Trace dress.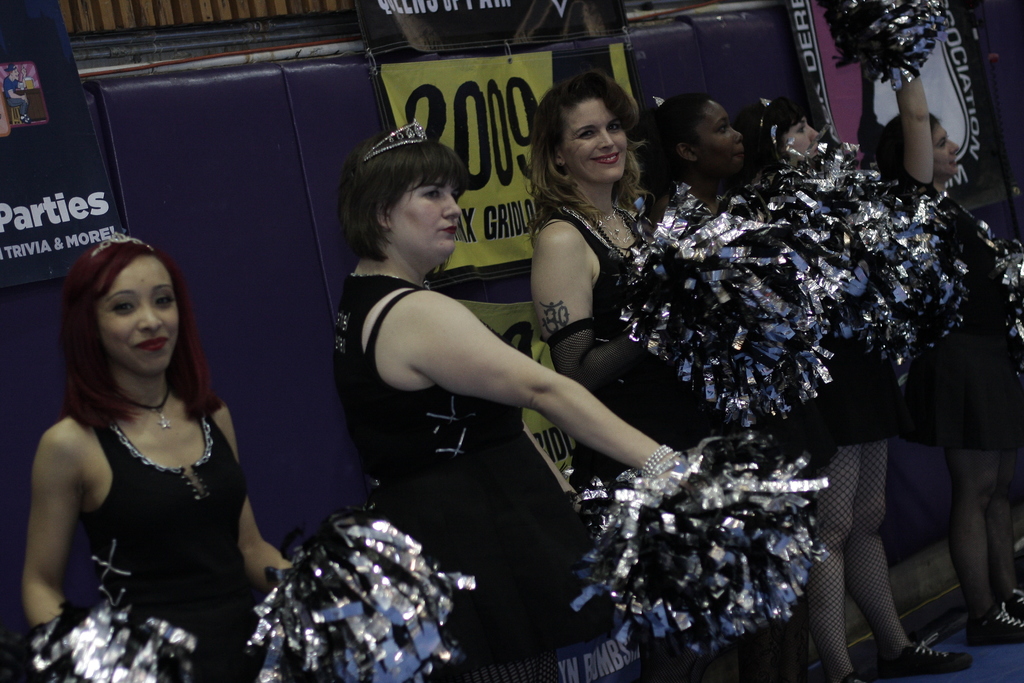
Traced to rect(76, 392, 249, 682).
